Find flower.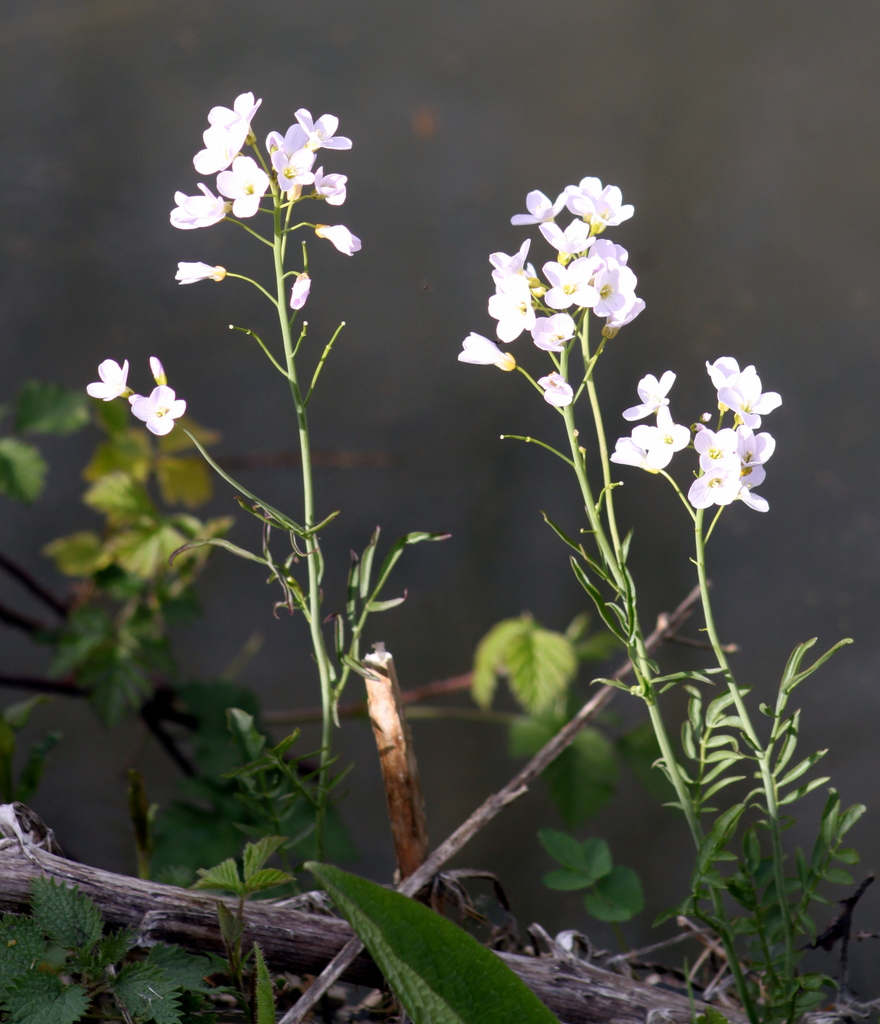
[538, 374, 572, 407].
